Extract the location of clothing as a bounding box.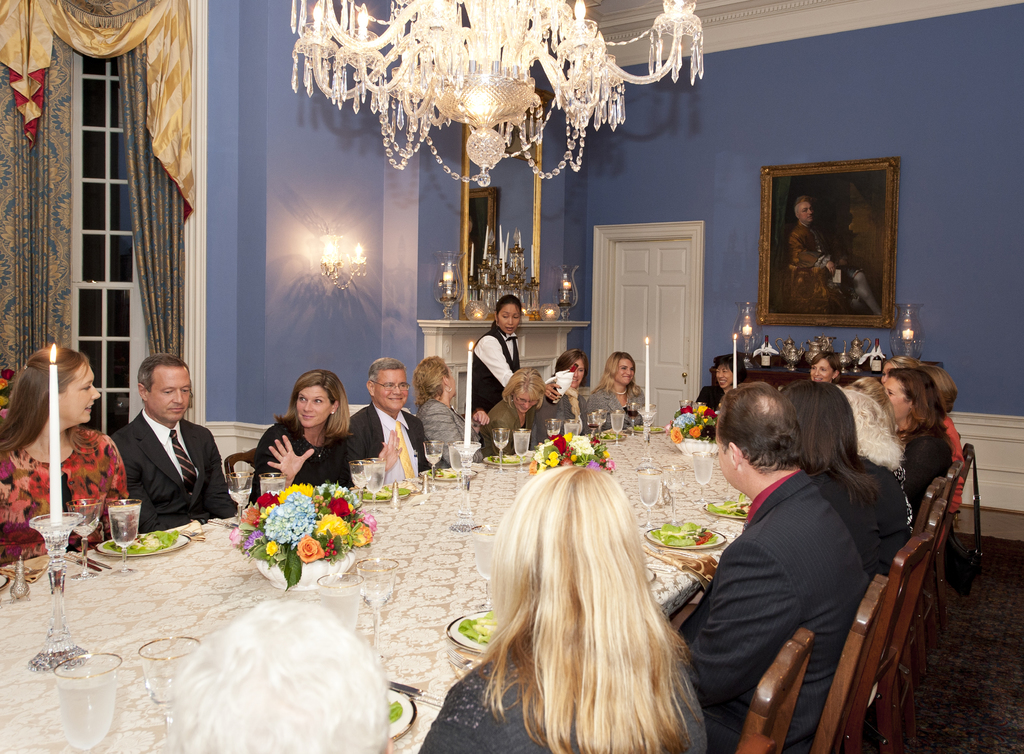
(801, 459, 908, 579).
